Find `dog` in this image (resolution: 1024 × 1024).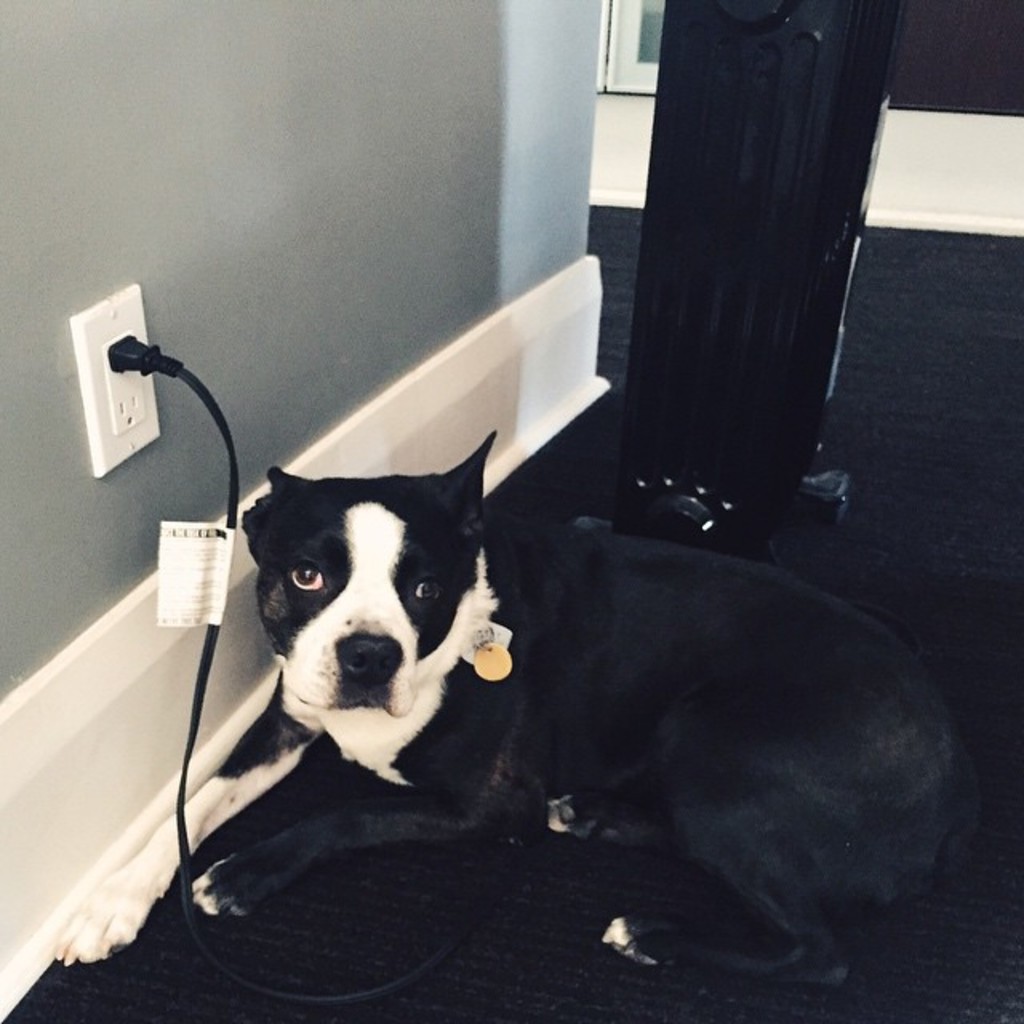
27 426 981 1013.
